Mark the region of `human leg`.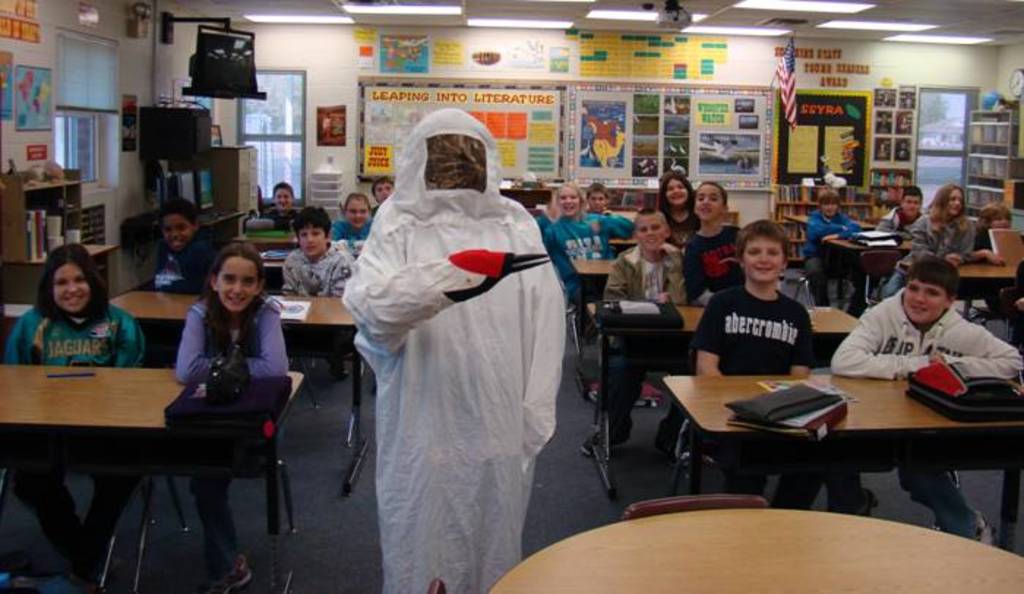
Region: <region>582, 337, 652, 458</region>.
